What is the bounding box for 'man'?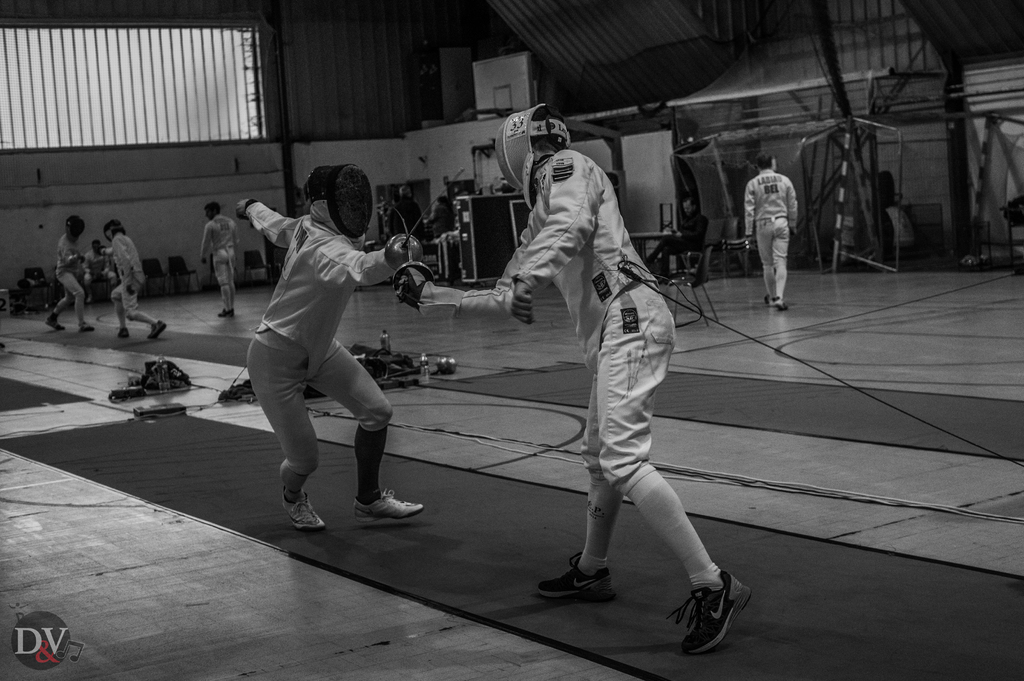
207, 199, 247, 322.
